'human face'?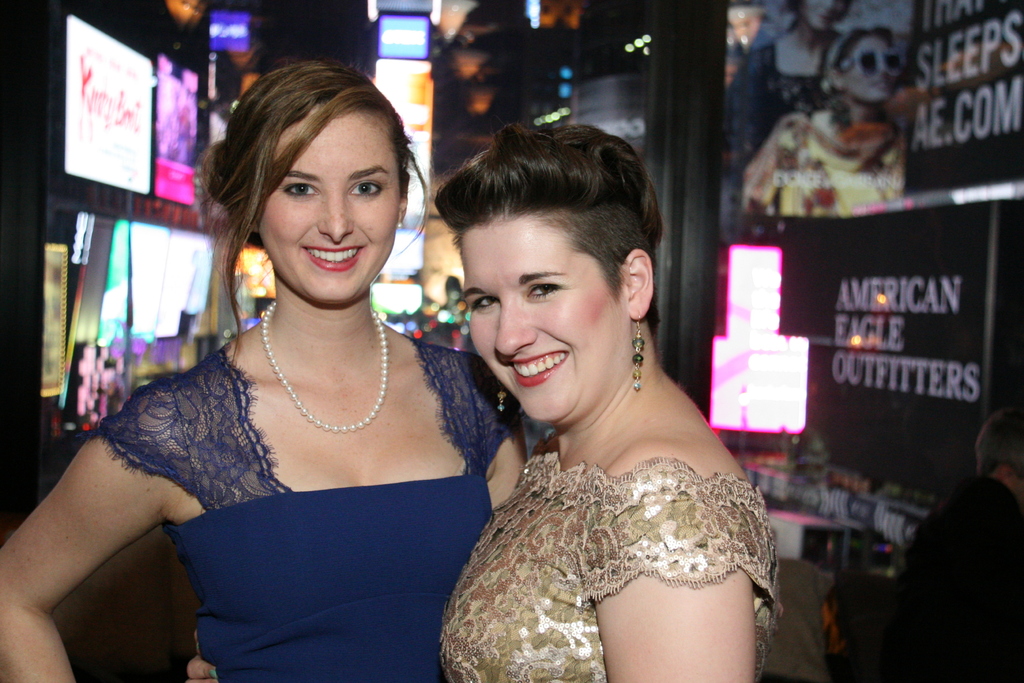
252, 114, 399, 308
